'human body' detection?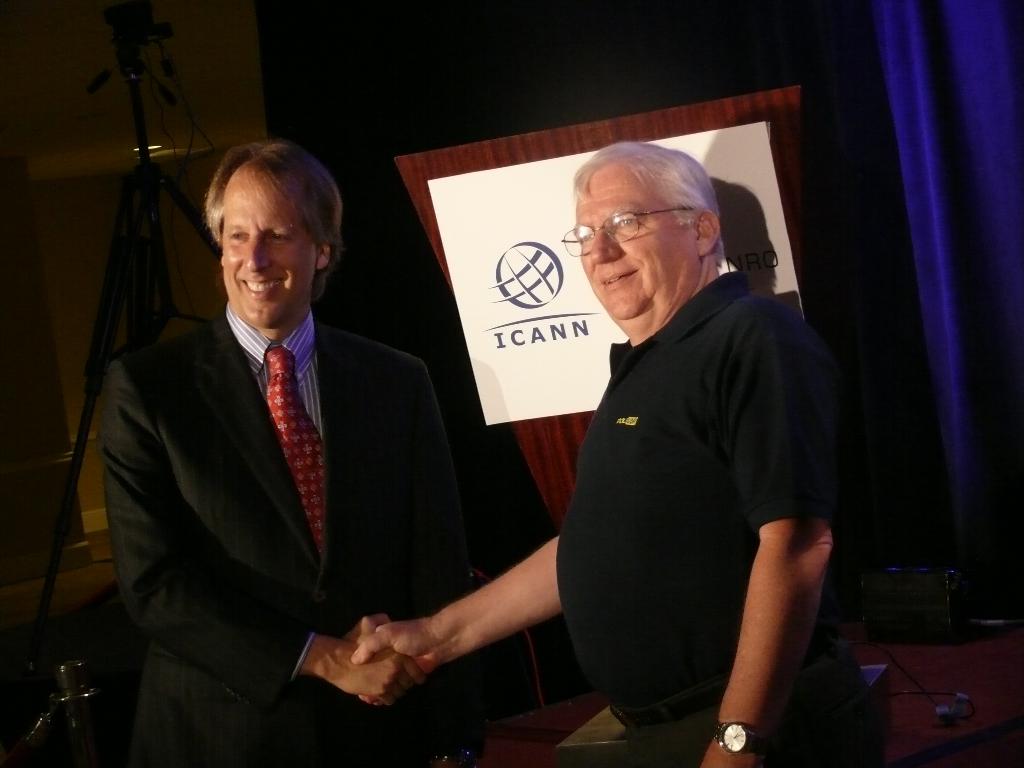
x1=109 y1=127 x2=448 y2=761
